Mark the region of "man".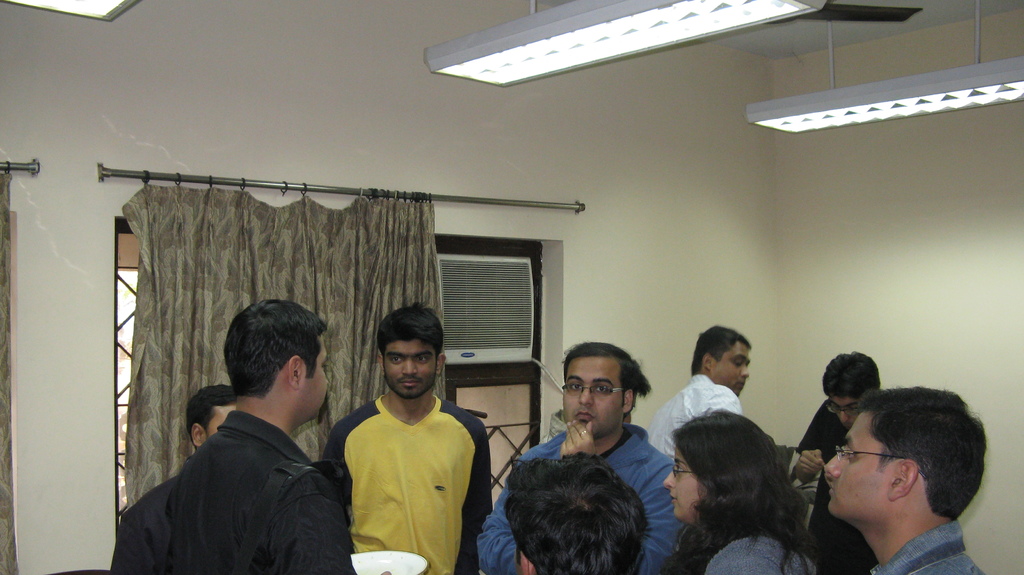
Region: <box>644,325,752,455</box>.
